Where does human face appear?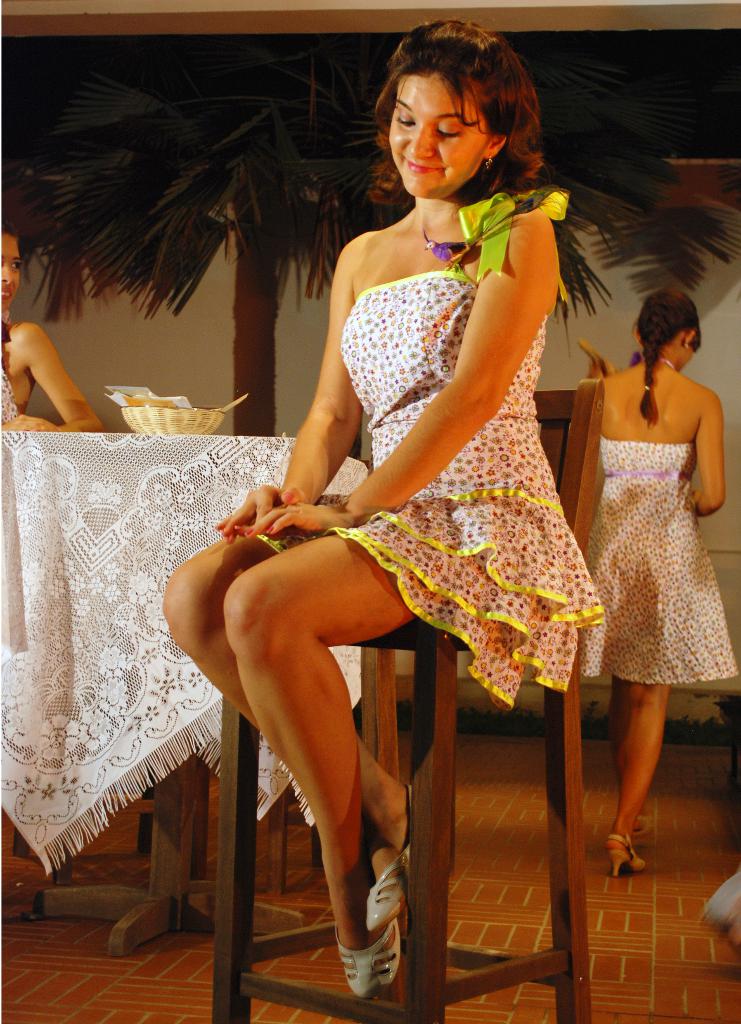
Appears at x1=388, y1=71, x2=484, y2=194.
